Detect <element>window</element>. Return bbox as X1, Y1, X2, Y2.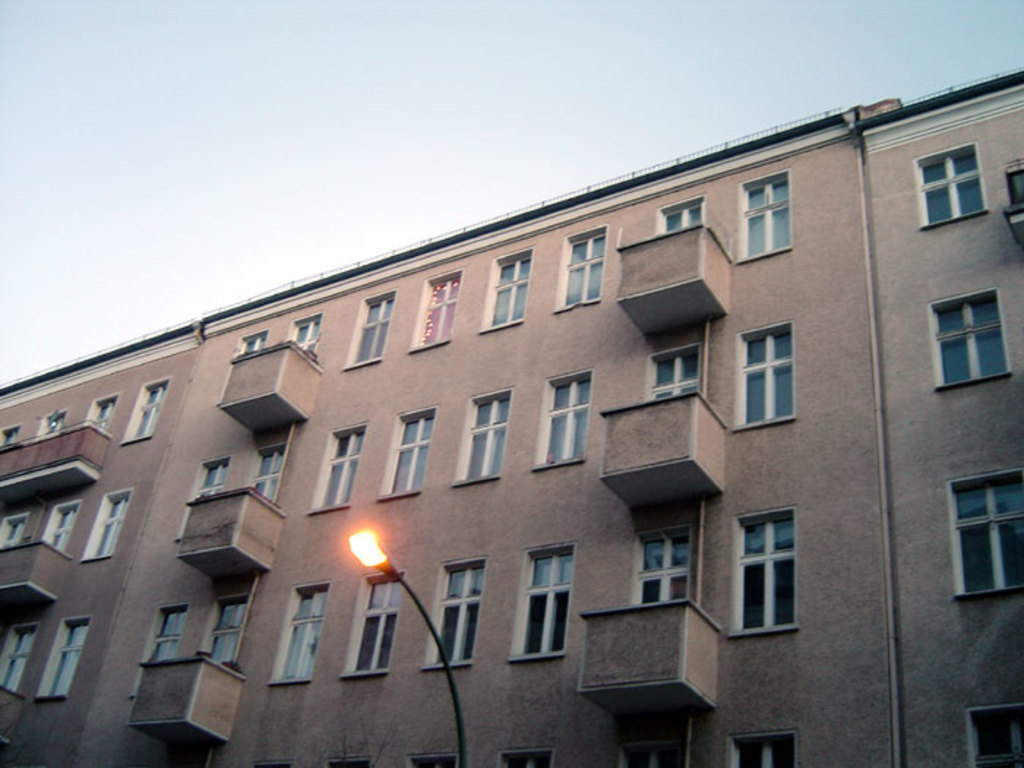
1, 421, 20, 449.
